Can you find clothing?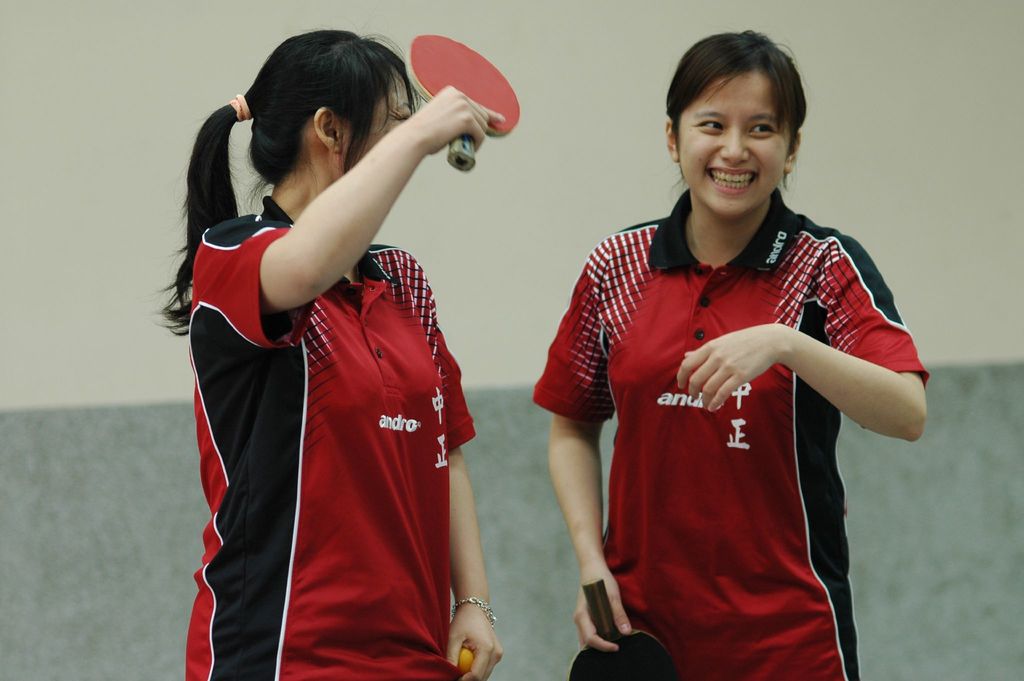
Yes, bounding box: x1=571 y1=186 x2=897 y2=639.
